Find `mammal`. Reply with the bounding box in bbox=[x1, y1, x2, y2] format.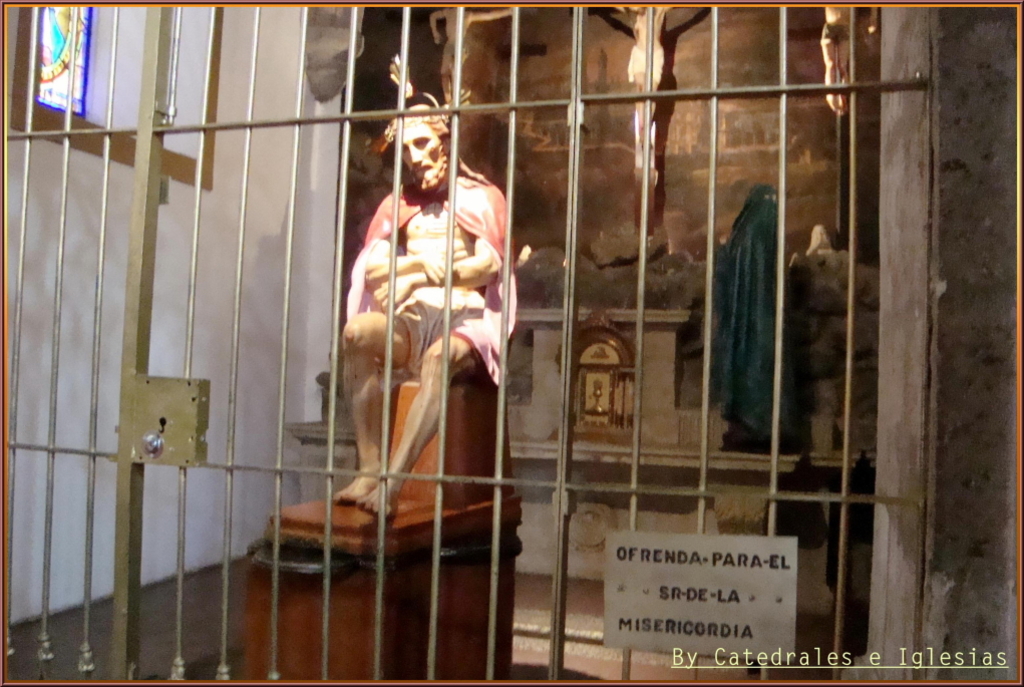
bbox=[300, 94, 543, 596].
